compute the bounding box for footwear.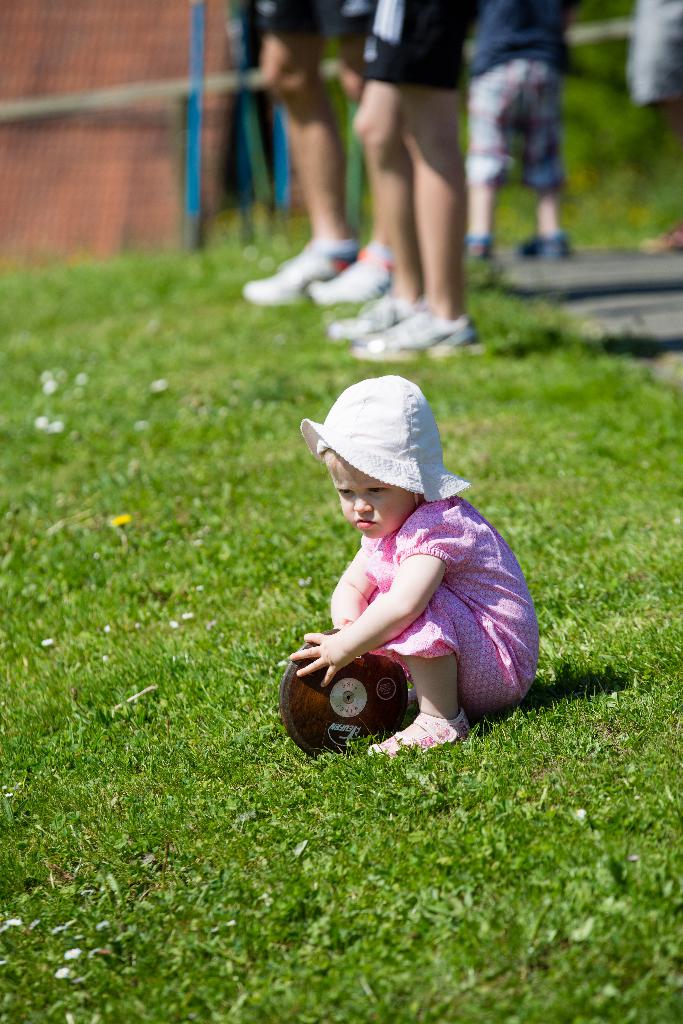
region(388, 711, 474, 756).
